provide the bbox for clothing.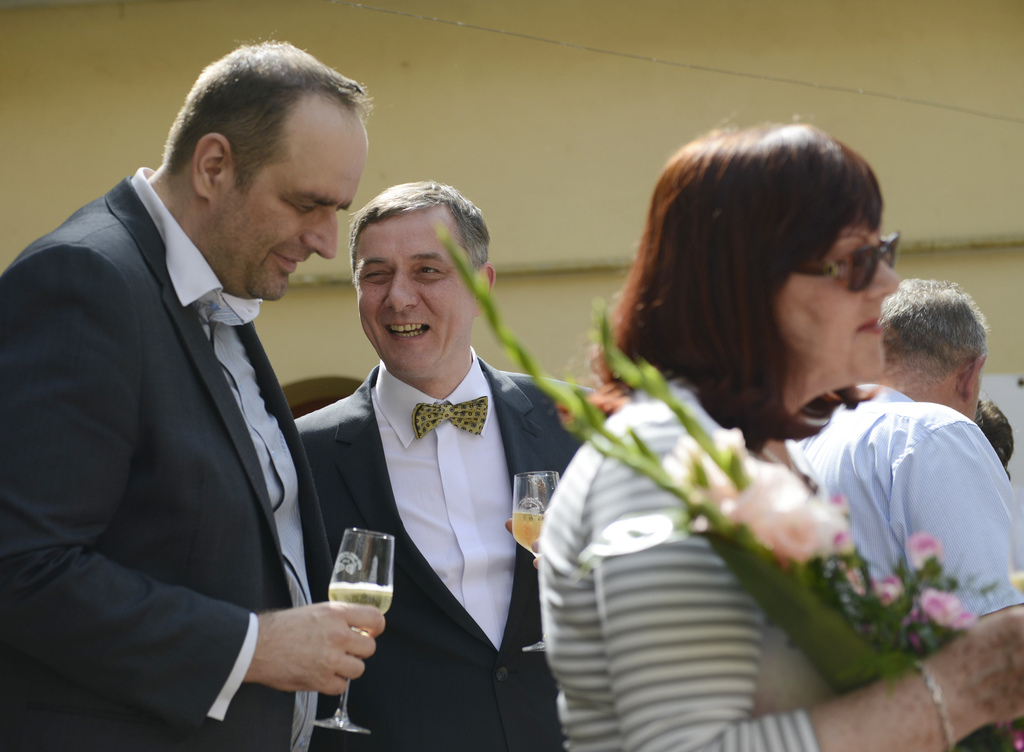
(left=794, top=389, right=1023, bottom=616).
